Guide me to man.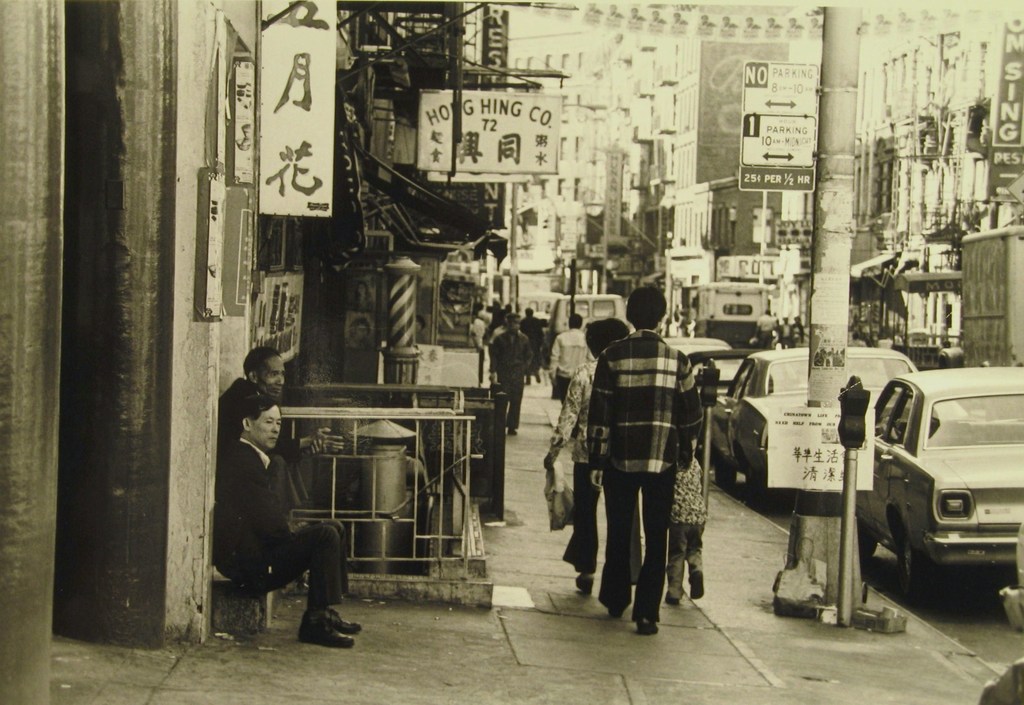
Guidance: 490,313,534,437.
